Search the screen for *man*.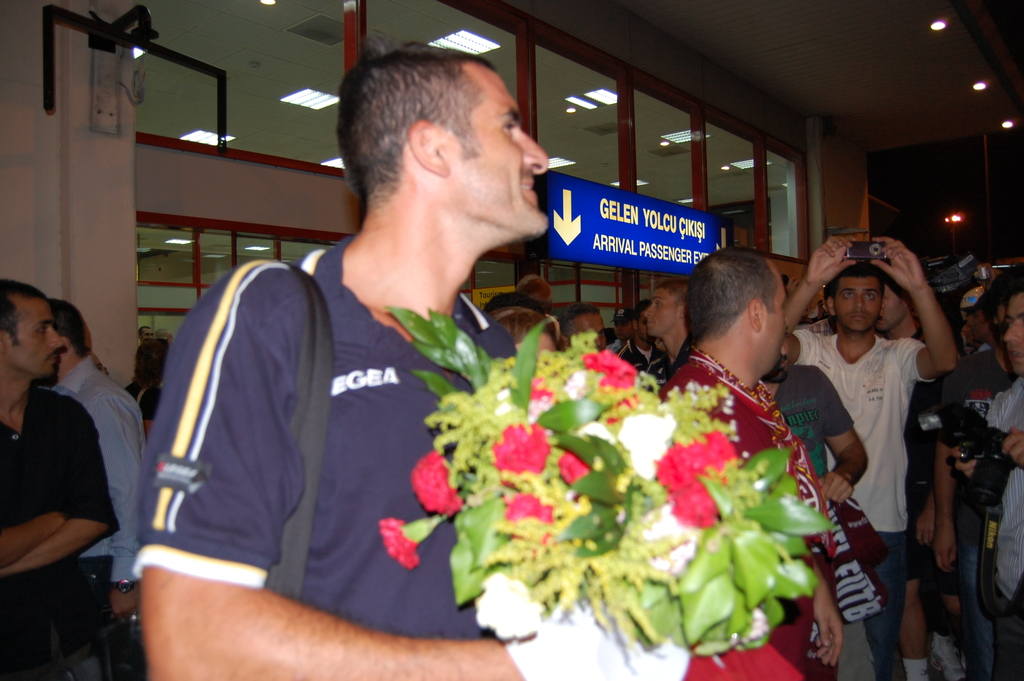
Found at Rect(658, 245, 843, 680).
